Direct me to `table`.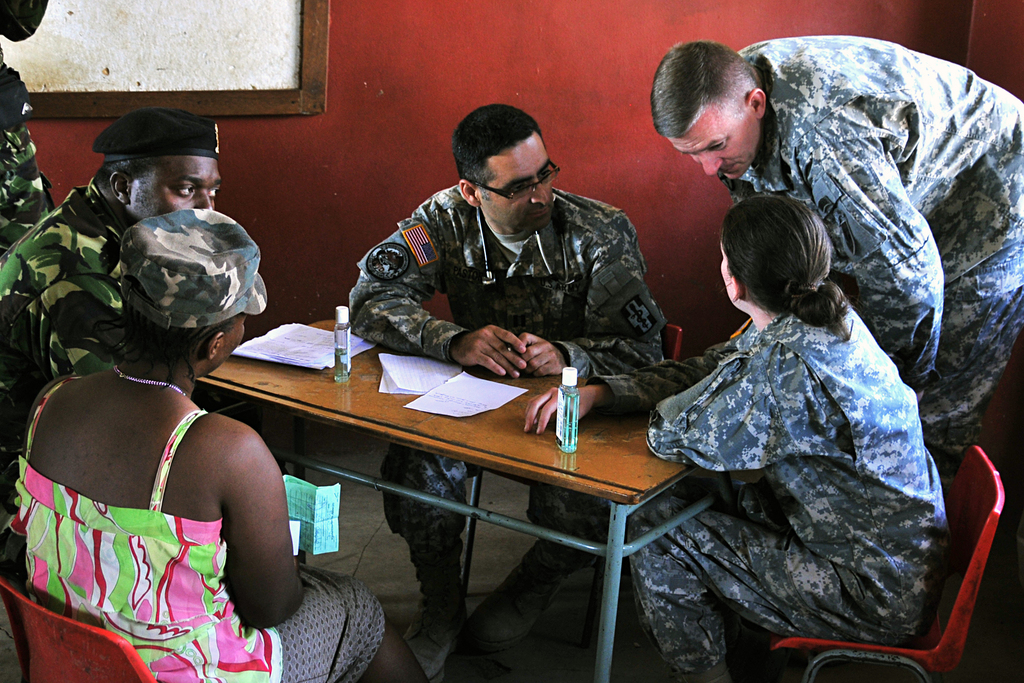
Direction: box=[179, 327, 760, 664].
